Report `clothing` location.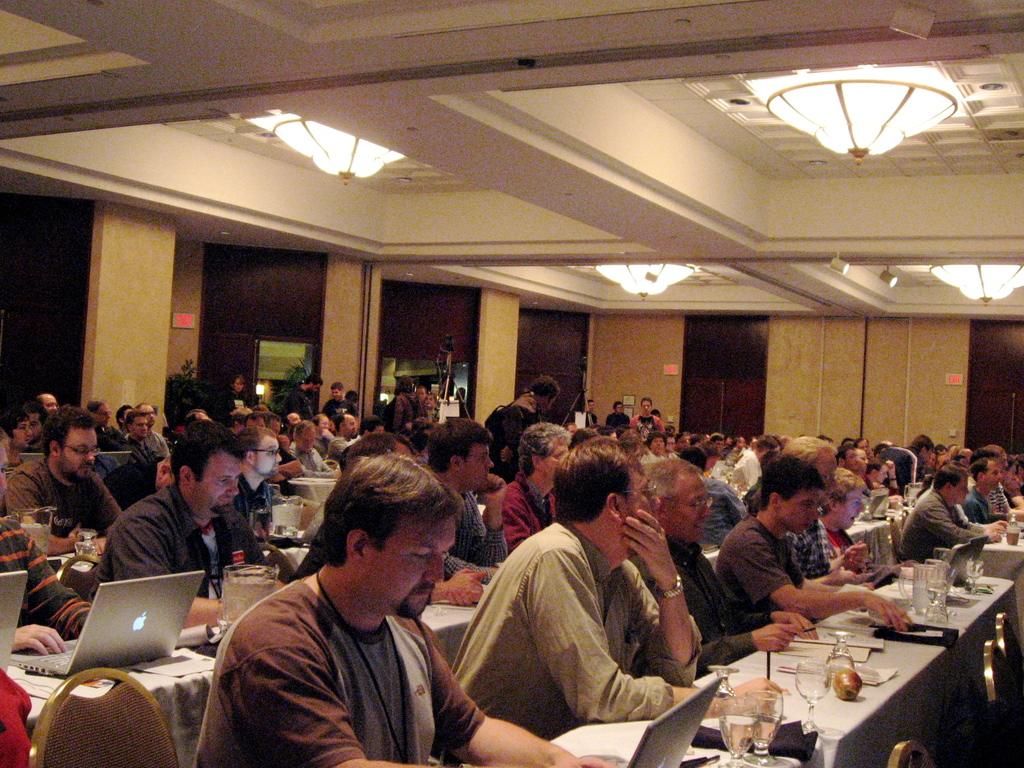
Report: 87, 467, 268, 600.
